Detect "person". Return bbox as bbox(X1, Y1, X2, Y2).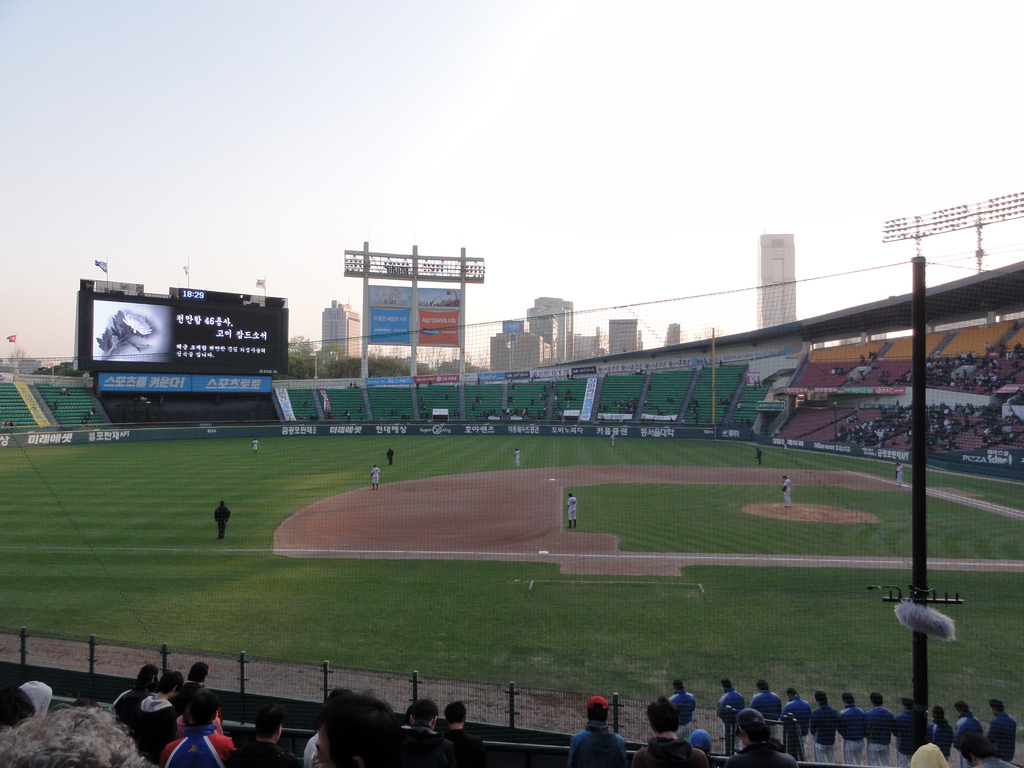
bbox(371, 462, 379, 490).
